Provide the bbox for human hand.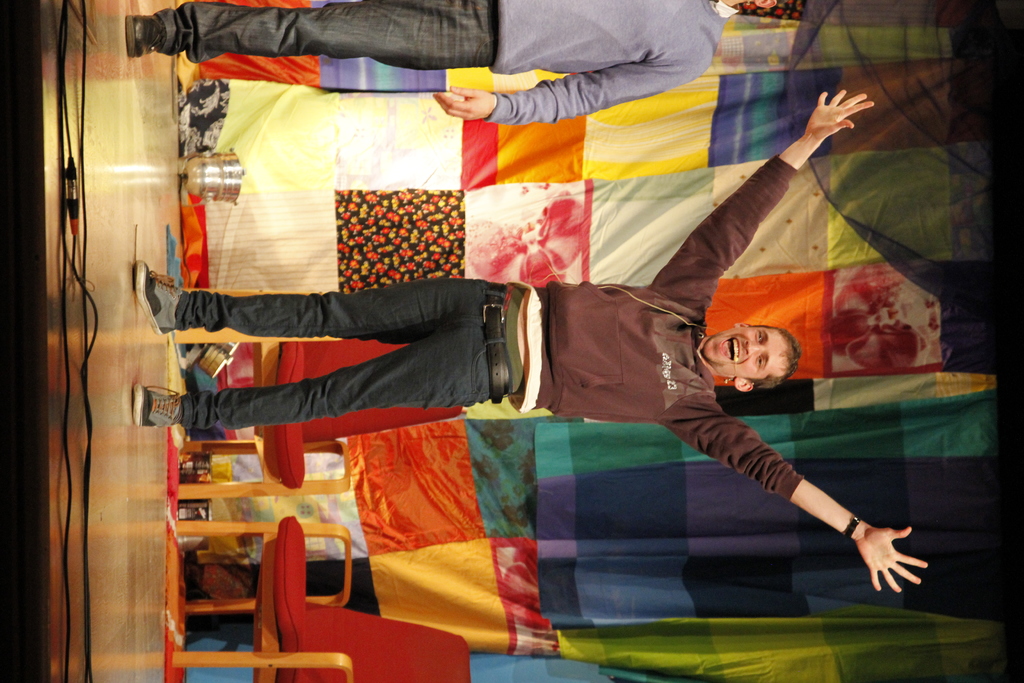
(x1=856, y1=525, x2=930, y2=593).
